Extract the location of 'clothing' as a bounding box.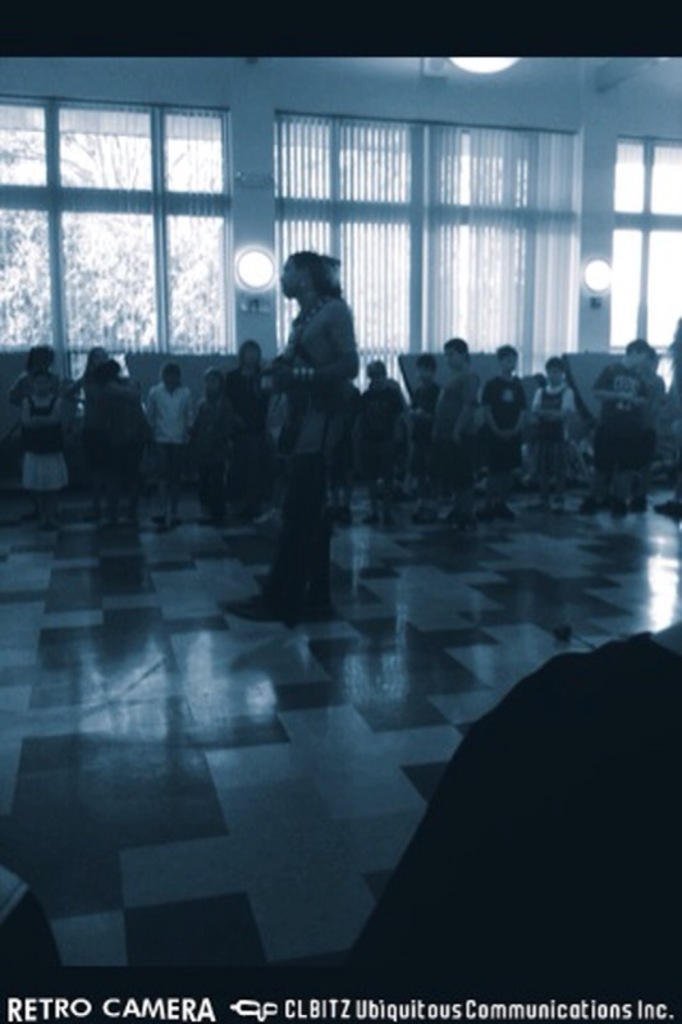
[223, 289, 367, 628].
